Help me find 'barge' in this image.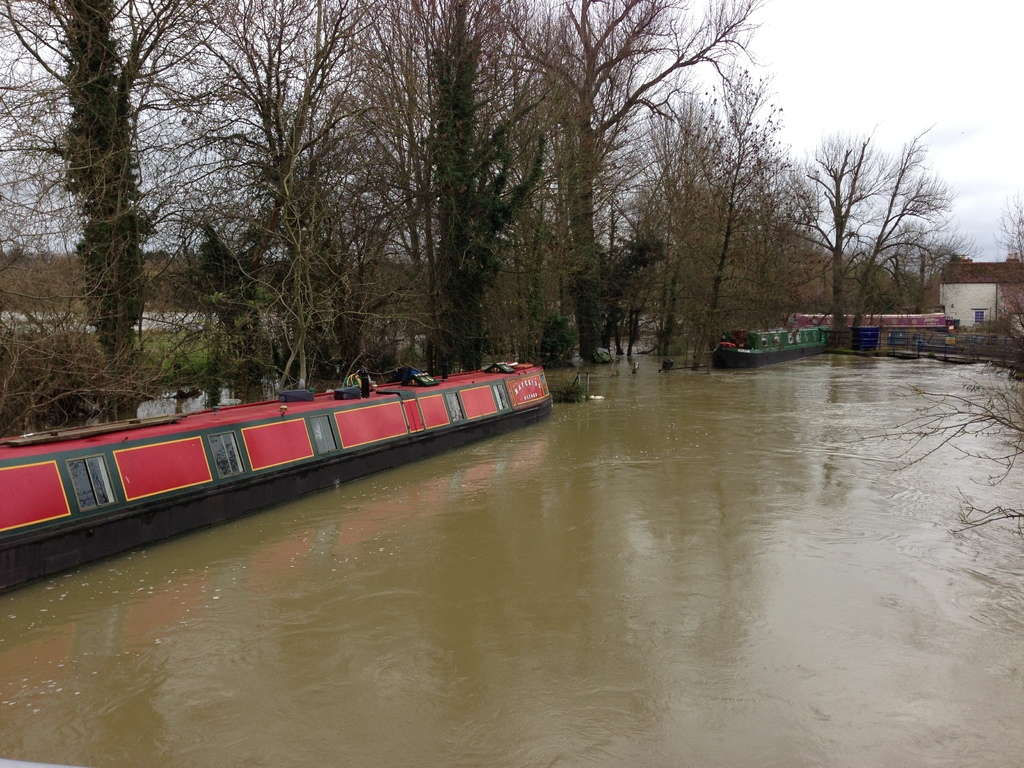
Found it: box=[0, 363, 554, 593].
